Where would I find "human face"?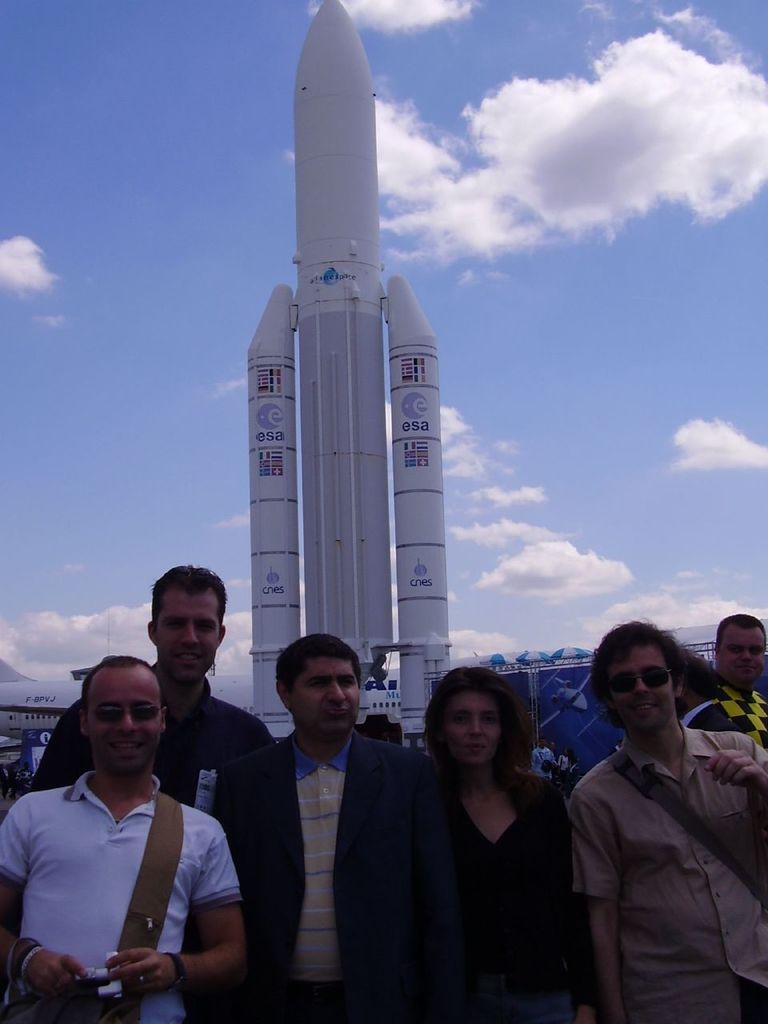
At {"x1": 598, "y1": 638, "x2": 671, "y2": 730}.
